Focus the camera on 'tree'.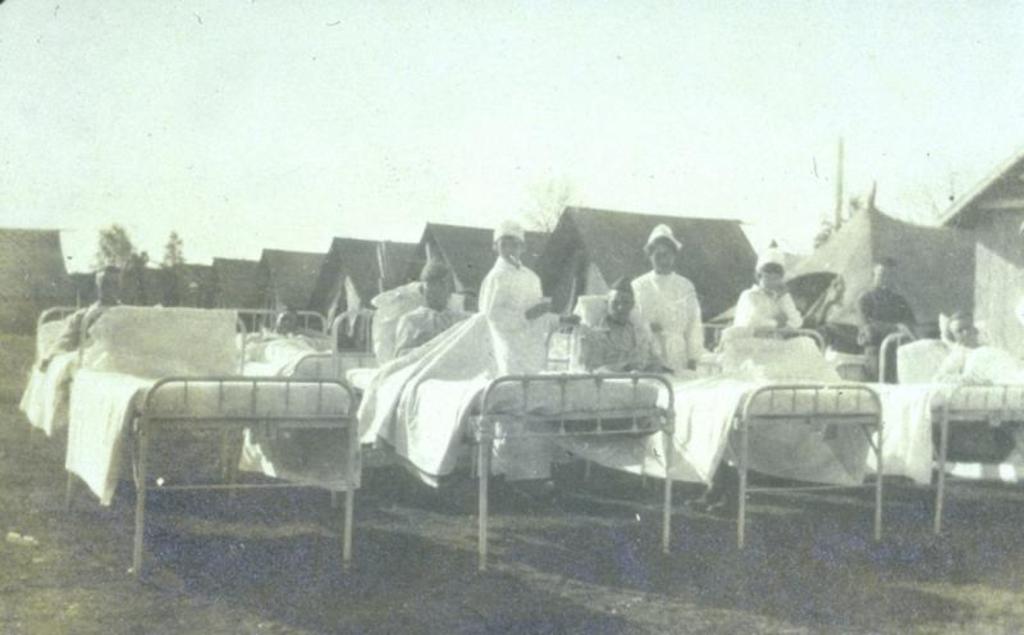
Focus region: [left=157, top=229, right=183, bottom=271].
